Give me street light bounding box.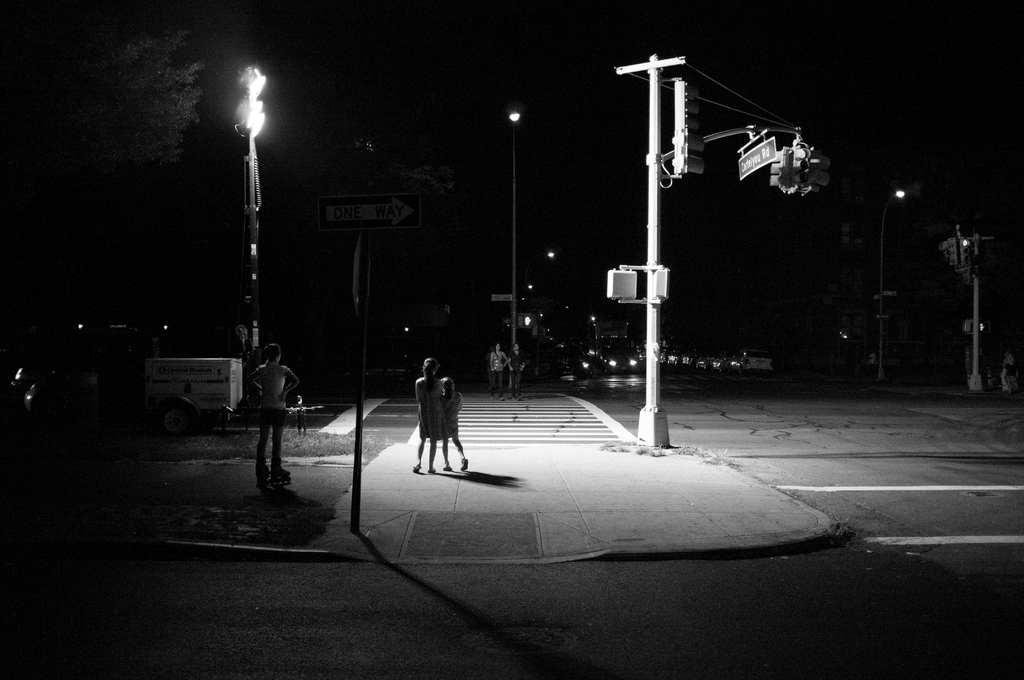
detection(518, 300, 573, 341).
